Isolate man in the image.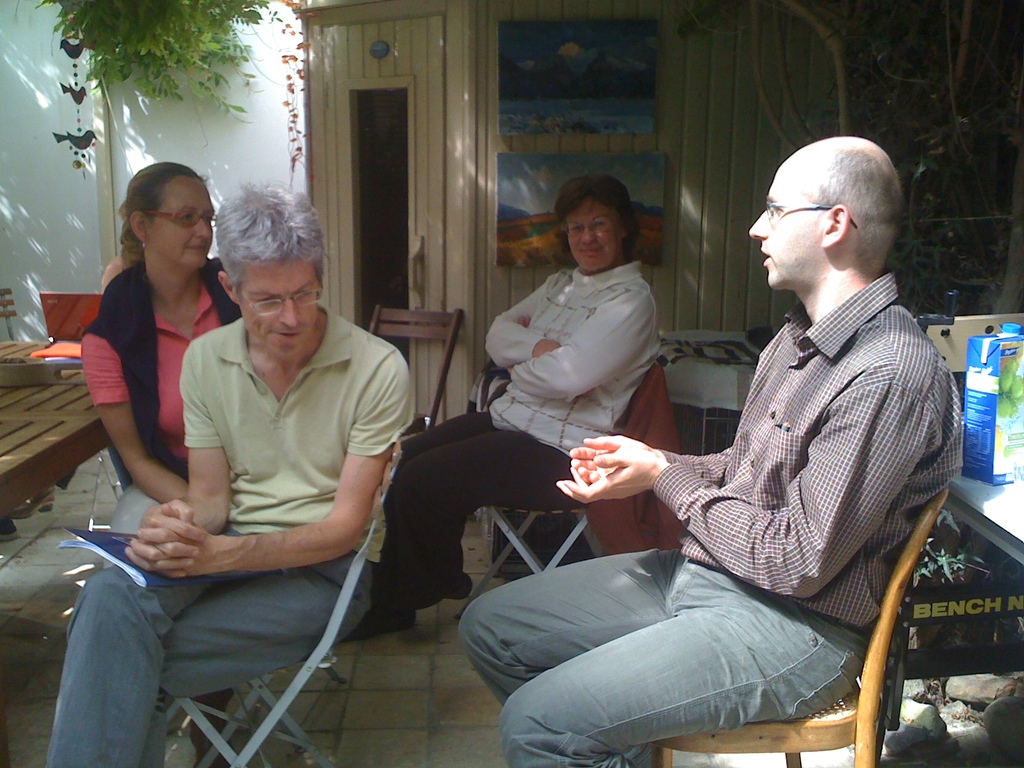
Isolated region: [left=42, top=182, right=420, bottom=767].
